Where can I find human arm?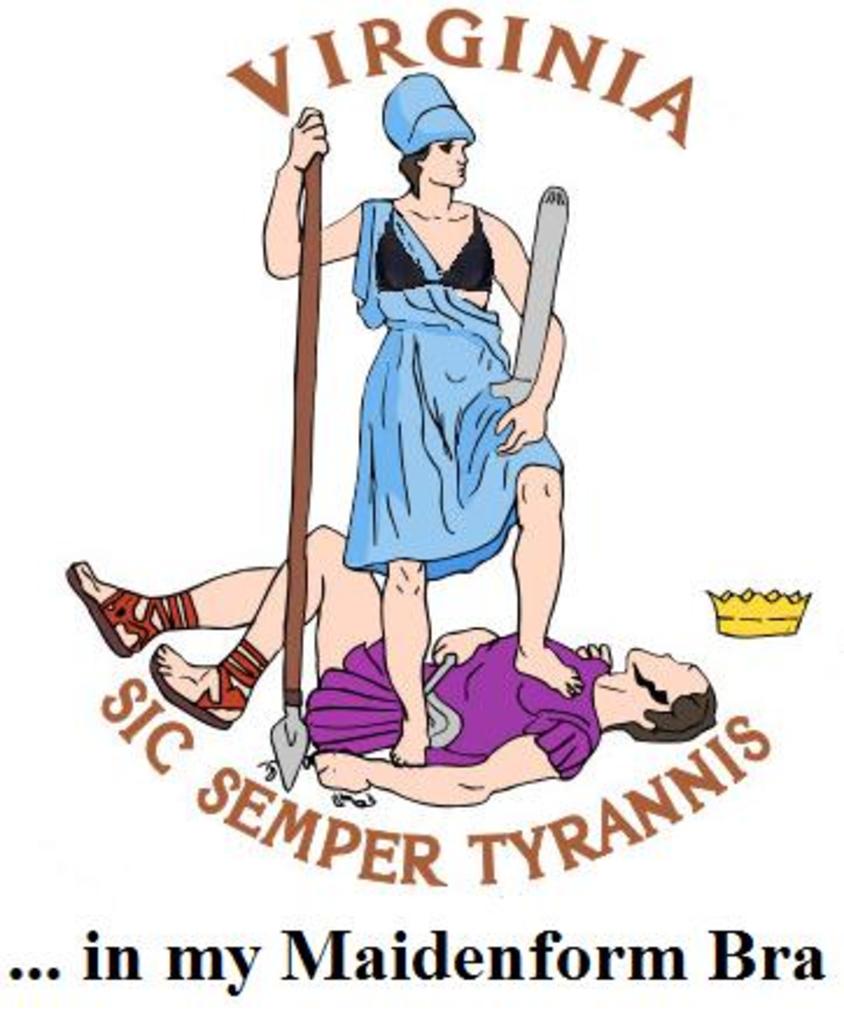
You can find it at (487, 210, 562, 448).
